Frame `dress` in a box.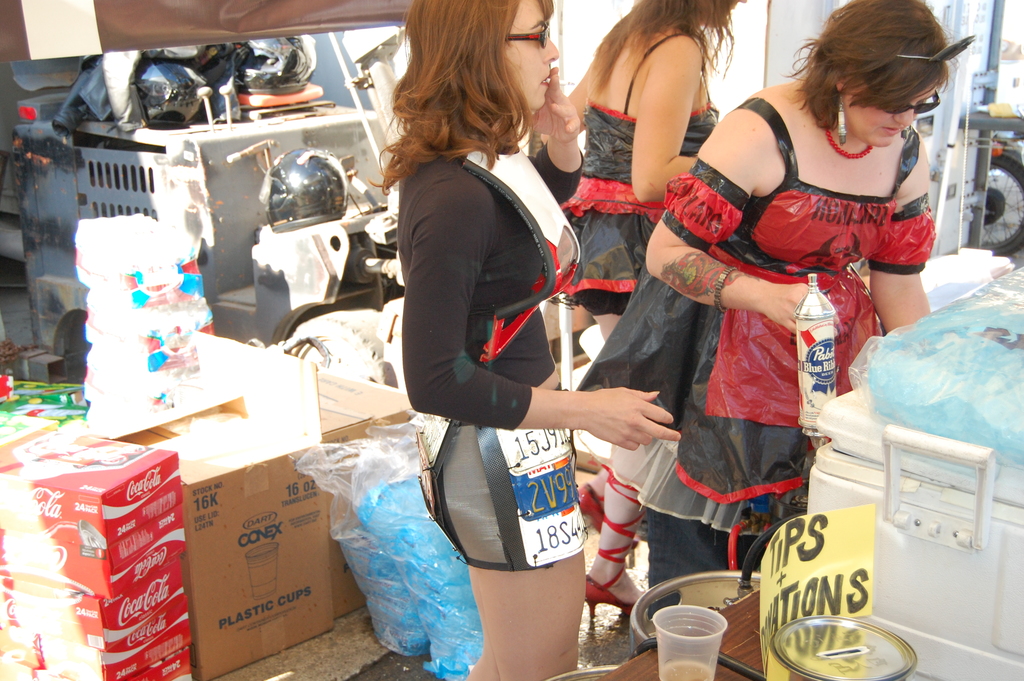
558, 32, 719, 310.
